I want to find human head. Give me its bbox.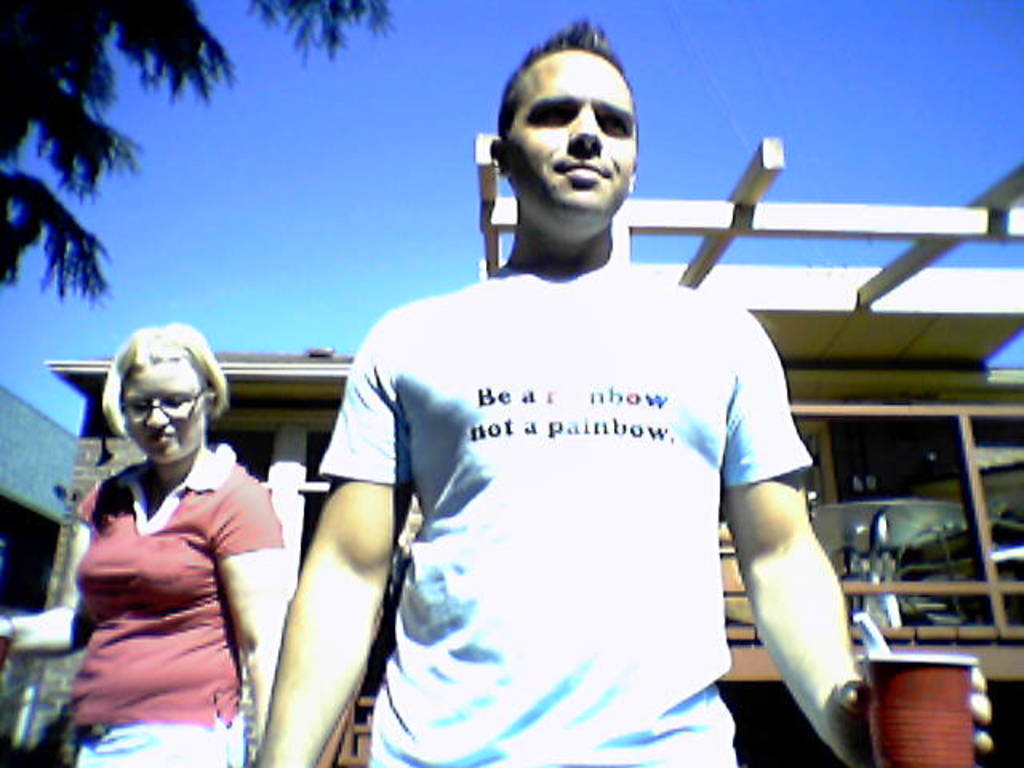
<box>101,323,224,469</box>.
